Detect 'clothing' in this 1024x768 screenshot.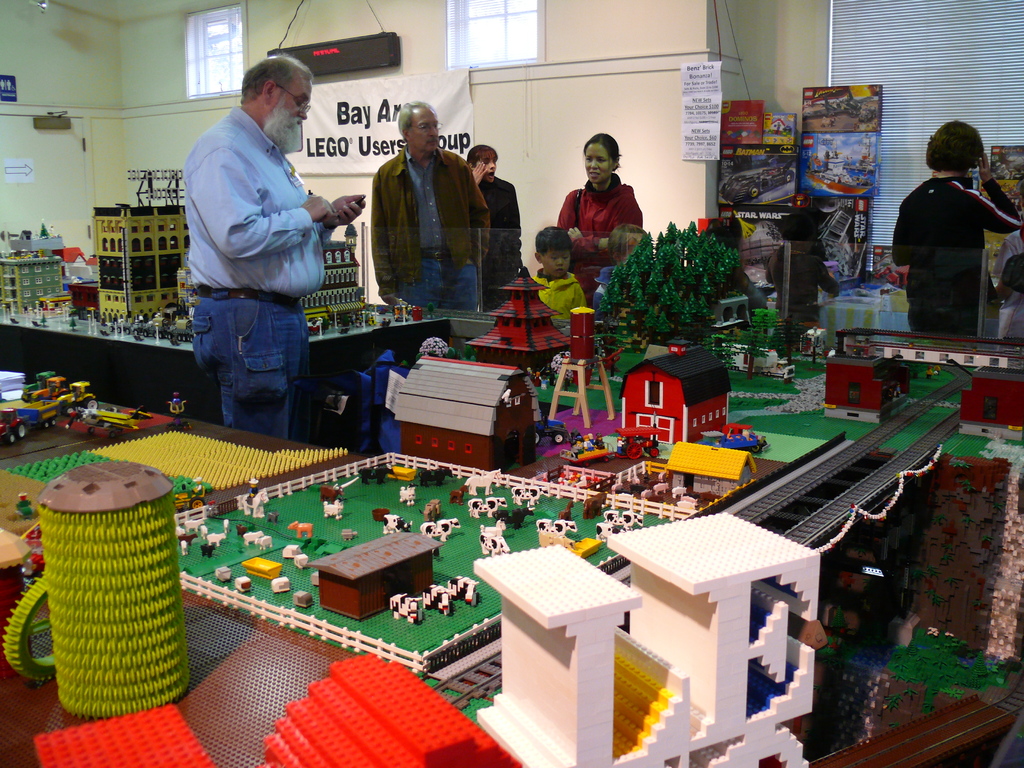
Detection: locate(897, 122, 1015, 332).
